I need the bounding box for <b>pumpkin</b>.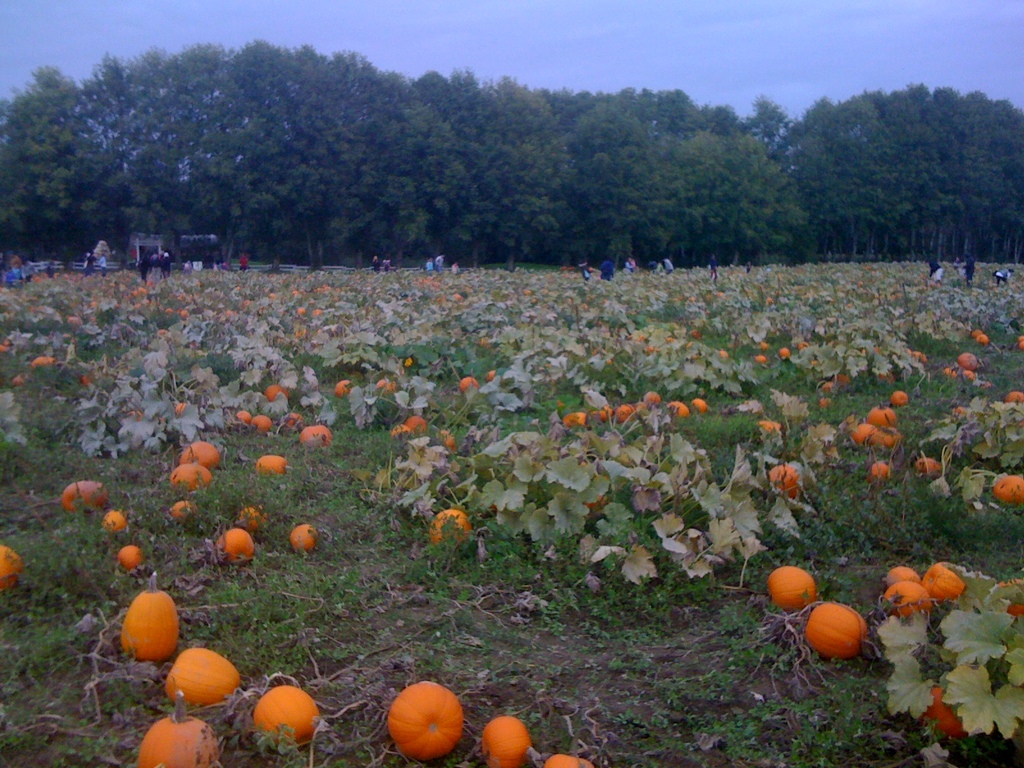
Here it is: 883/580/938/627.
